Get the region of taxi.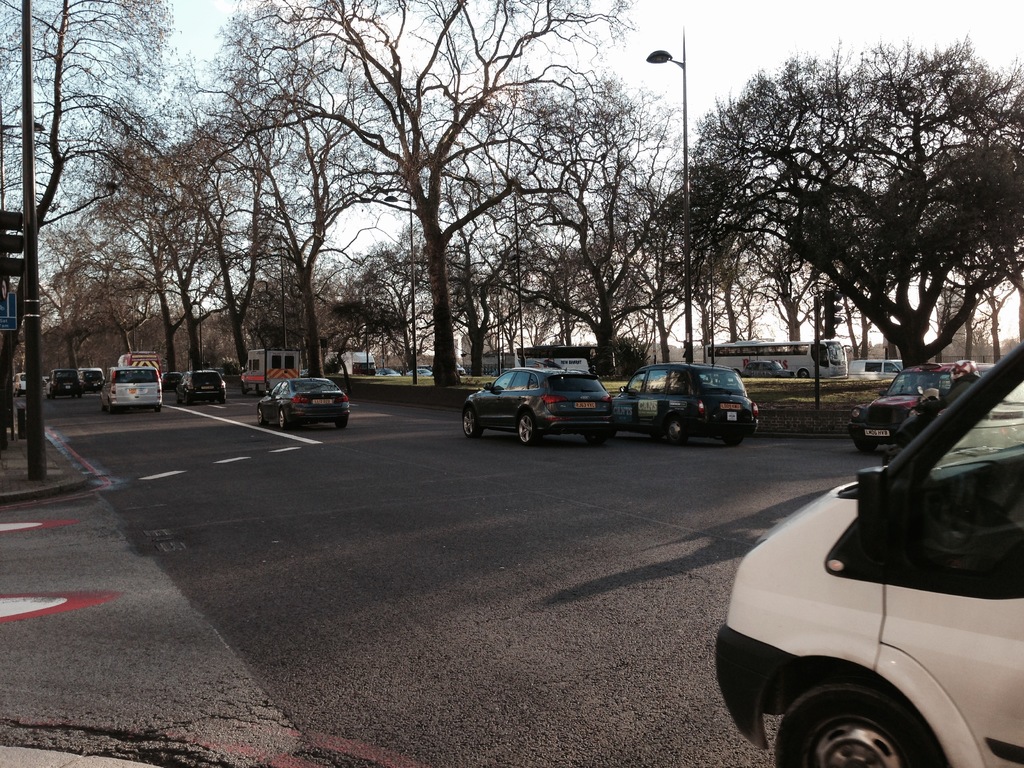
crop(737, 359, 796, 379).
